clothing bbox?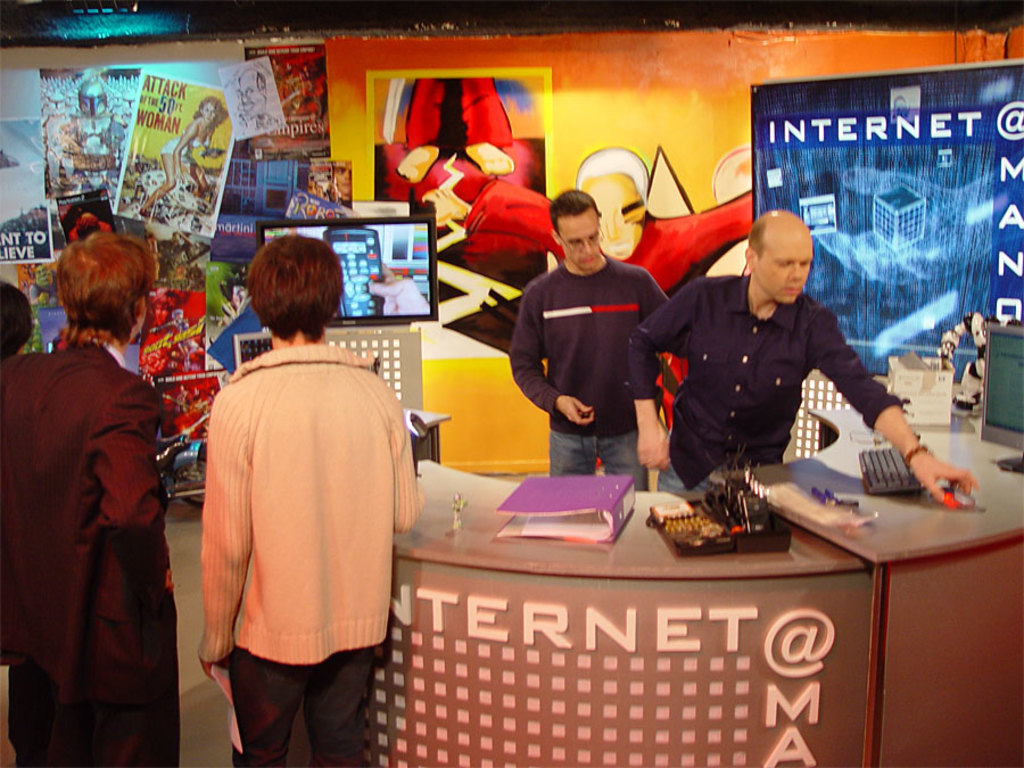
<box>231,643,372,767</box>
